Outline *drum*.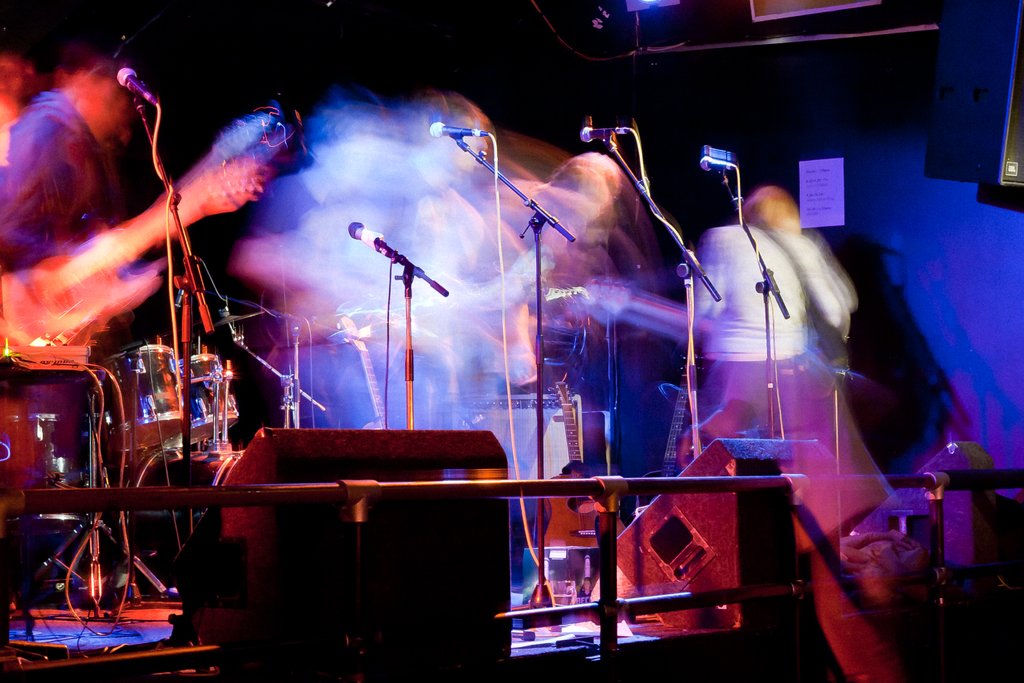
Outline: bbox(96, 344, 191, 452).
